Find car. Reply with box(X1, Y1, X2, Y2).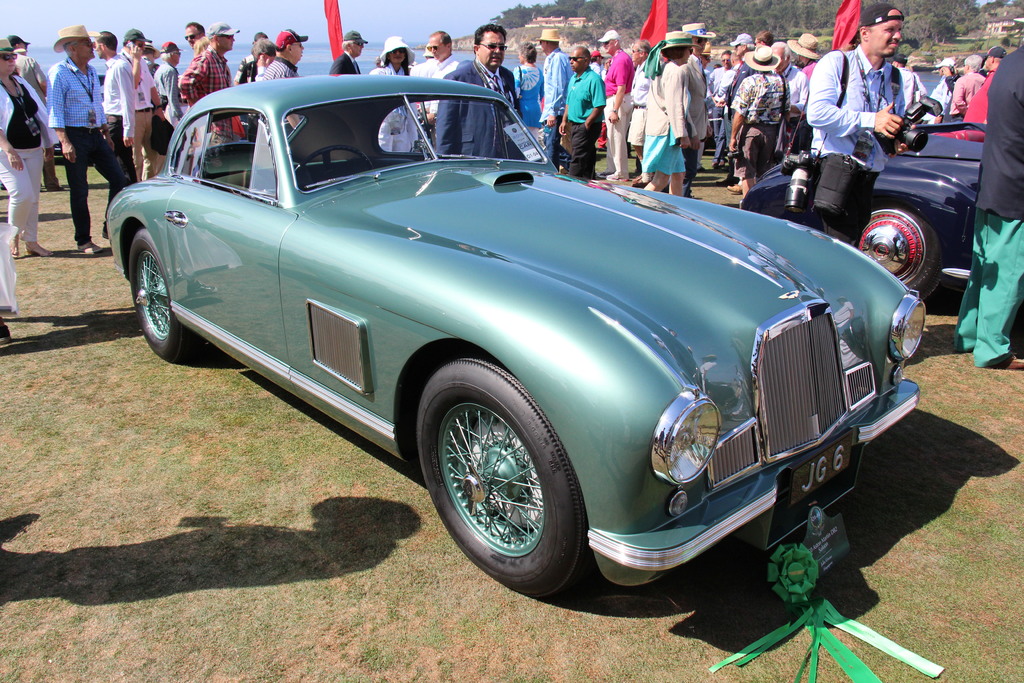
box(736, 117, 990, 295).
